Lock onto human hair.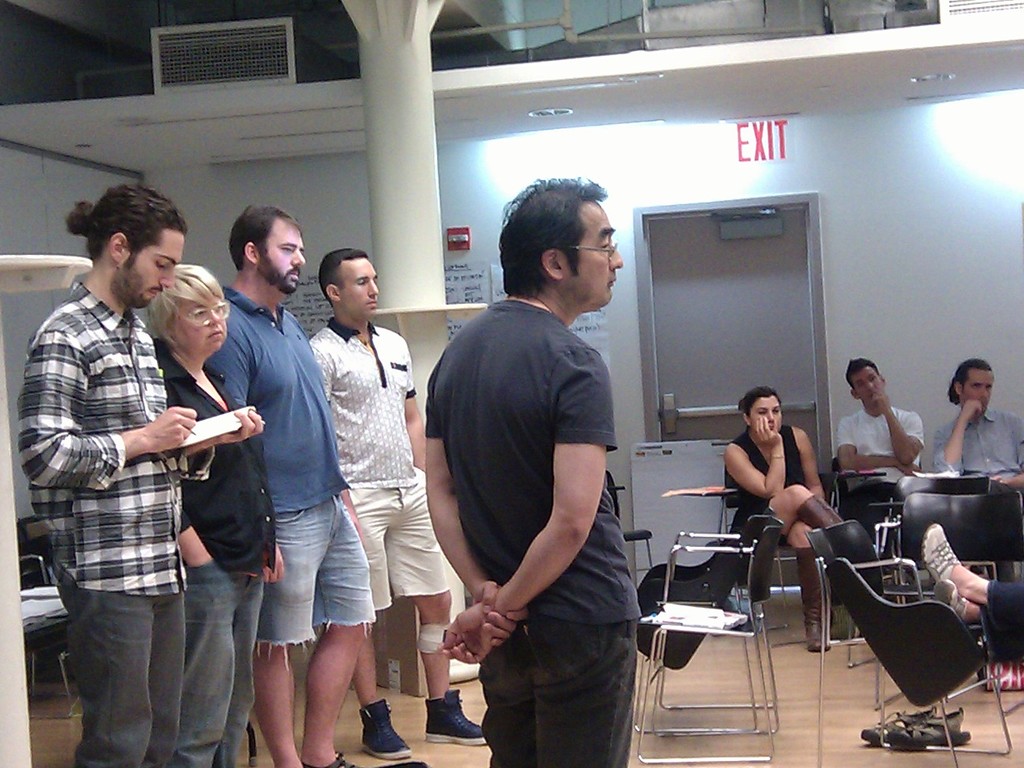
Locked: 316:249:368:299.
